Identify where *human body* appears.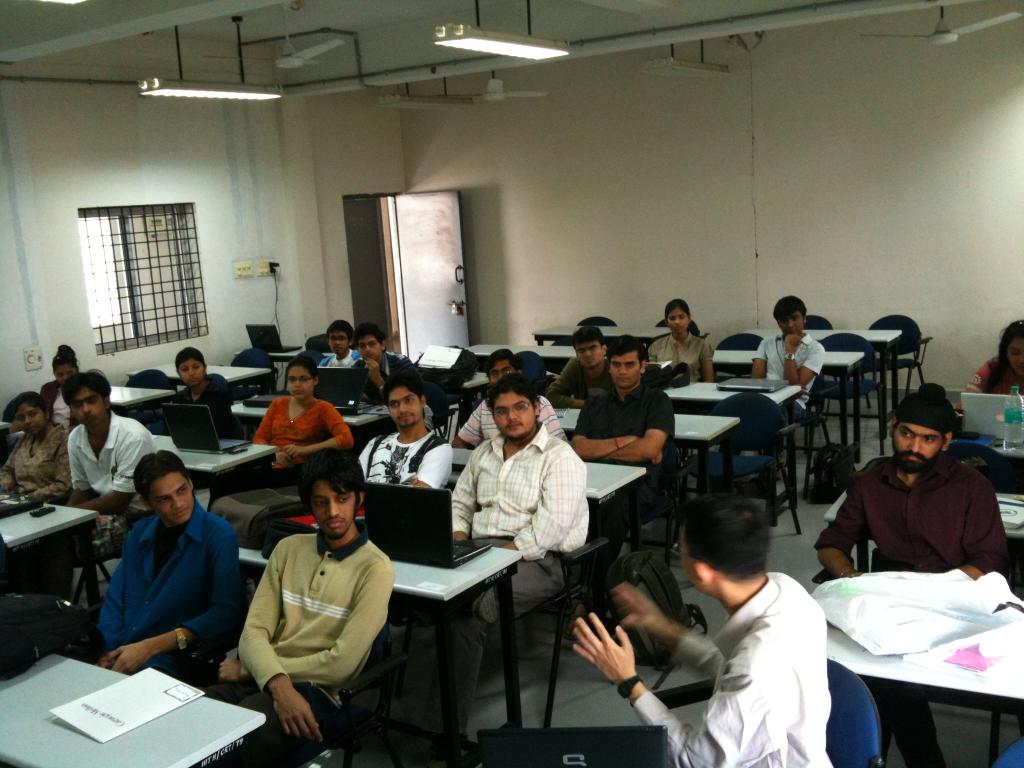
Appears at [left=202, top=450, right=395, bottom=767].
